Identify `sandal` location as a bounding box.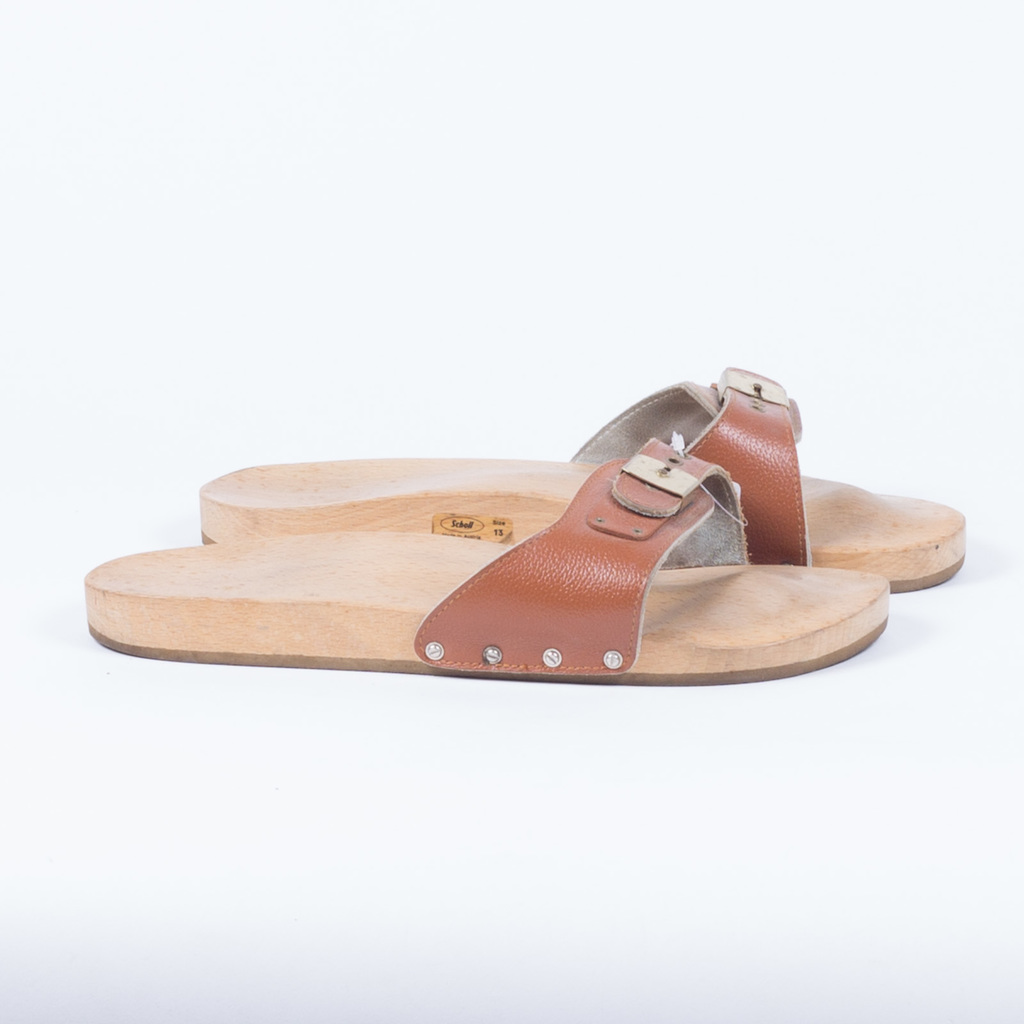
pyautogui.locateOnScreen(93, 442, 888, 679).
